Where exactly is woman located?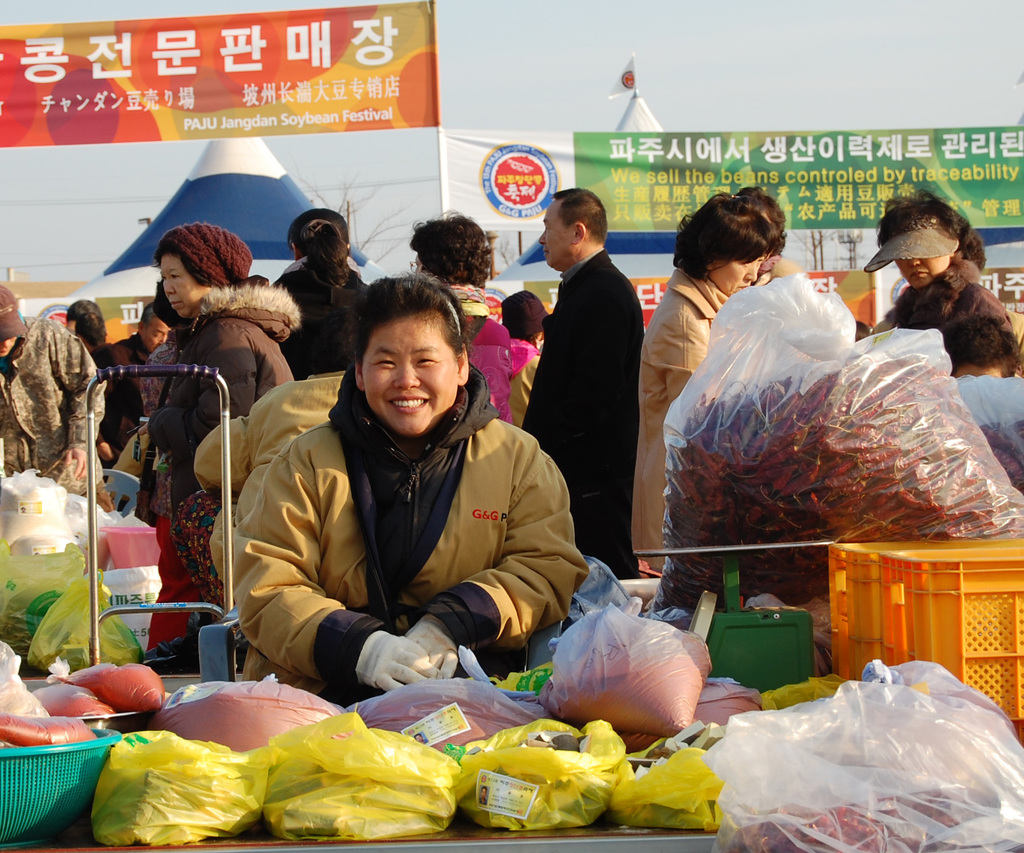
Its bounding box is box(230, 273, 593, 706).
